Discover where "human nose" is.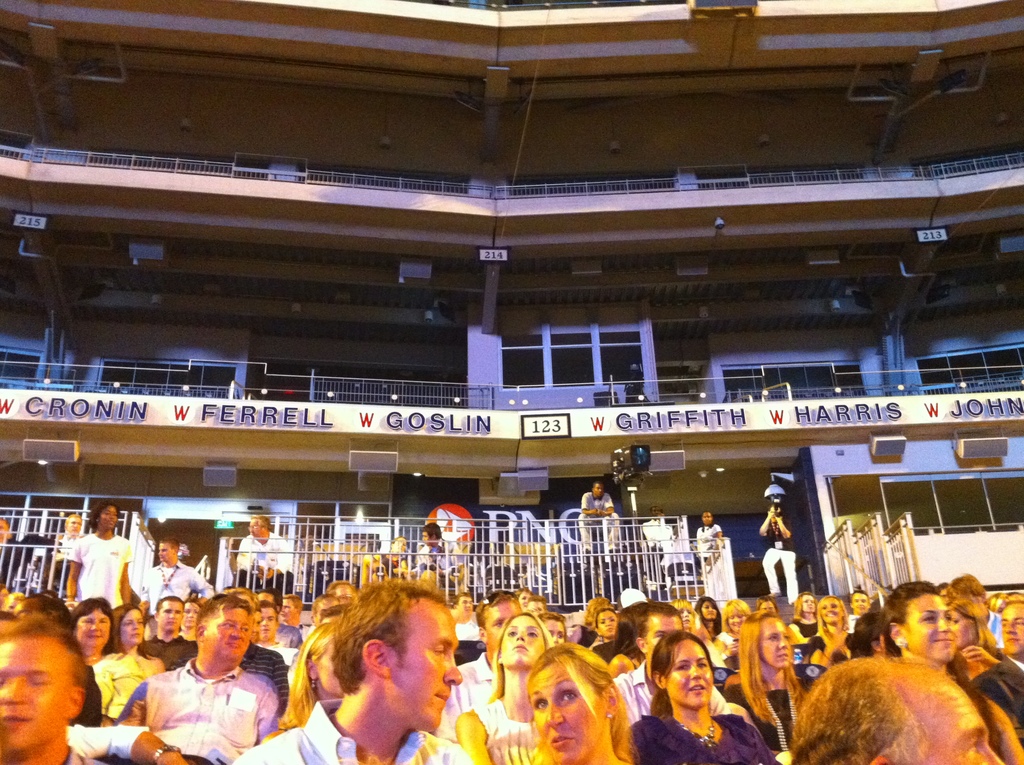
Discovered at x1=690, y1=666, x2=702, y2=679.
